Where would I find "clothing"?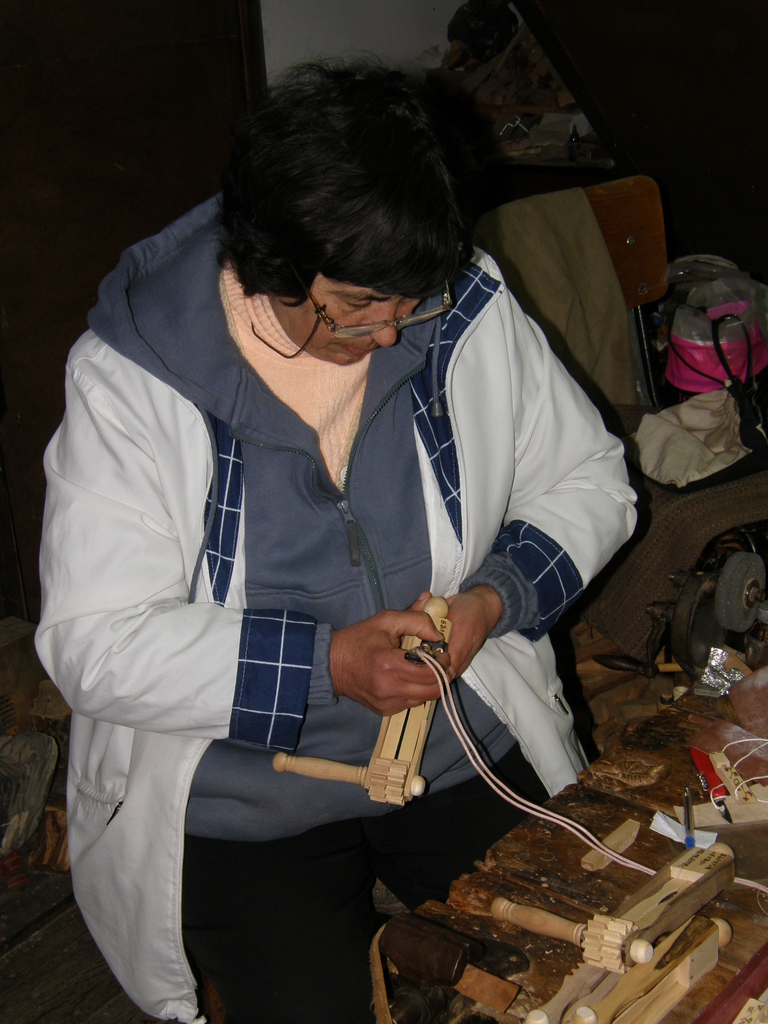
At x1=35 y1=192 x2=642 y2=1023.
